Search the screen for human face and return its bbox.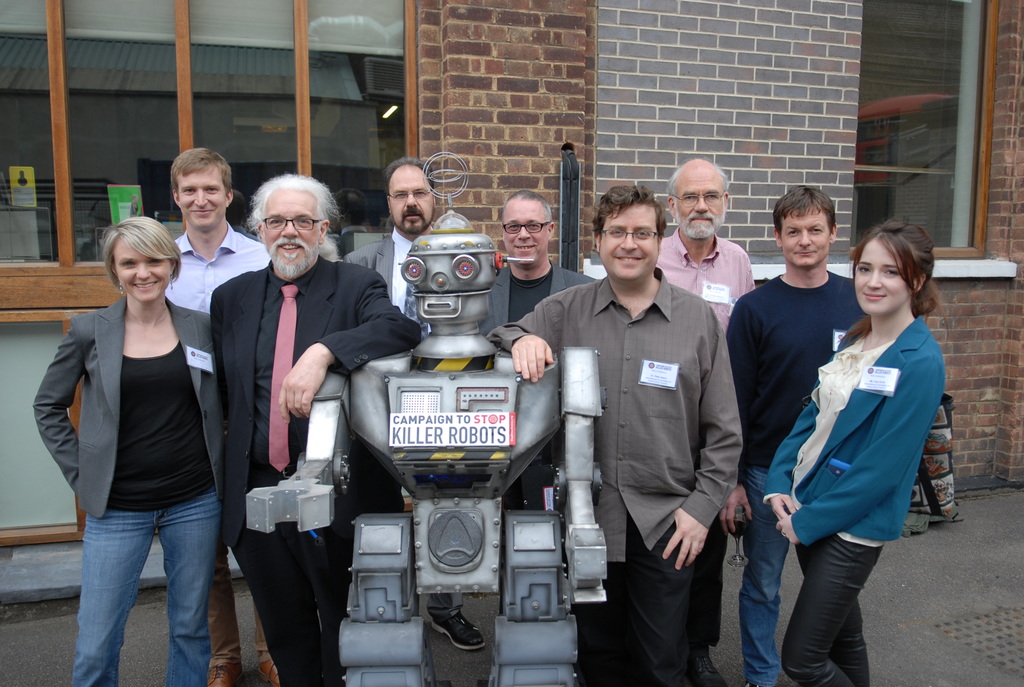
Found: bbox=[260, 191, 319, 279].
